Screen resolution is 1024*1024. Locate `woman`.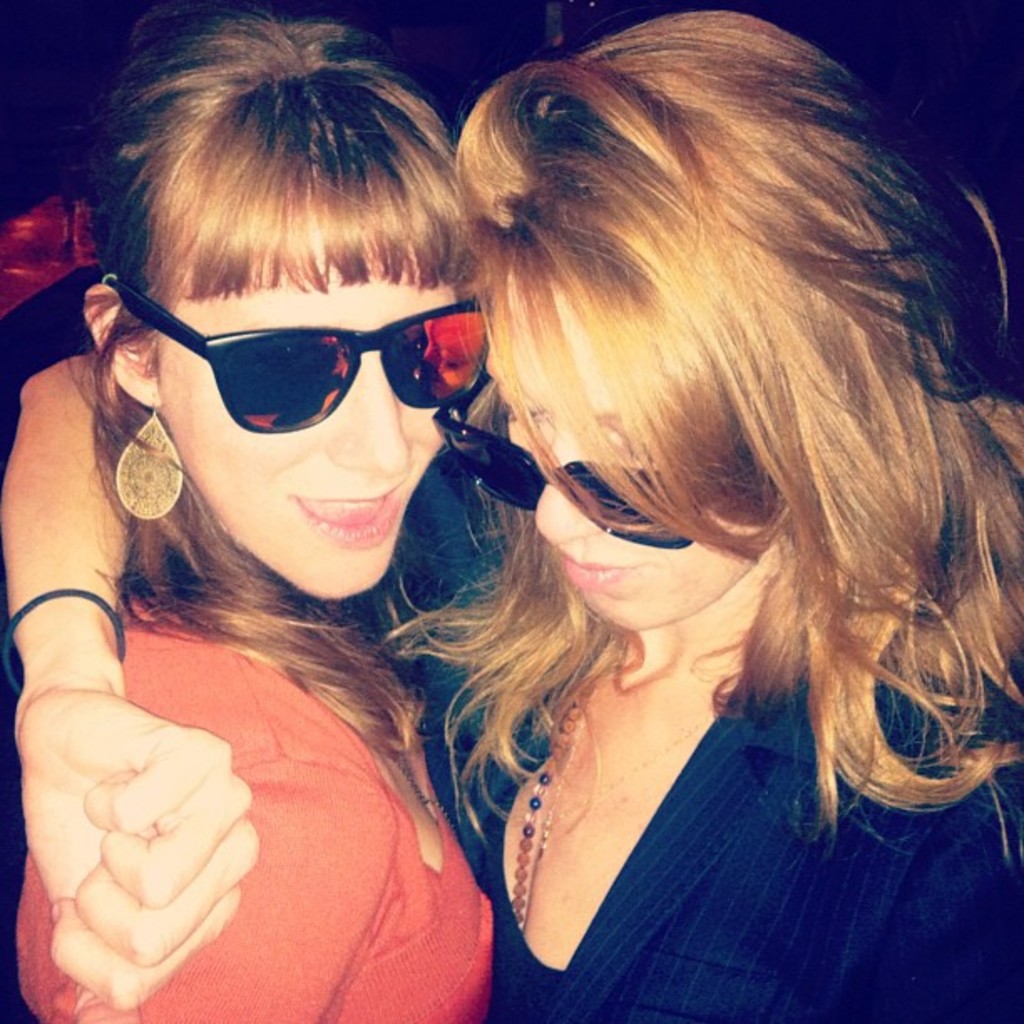
x1=3, y1=20, x2=494, y2=1022.
